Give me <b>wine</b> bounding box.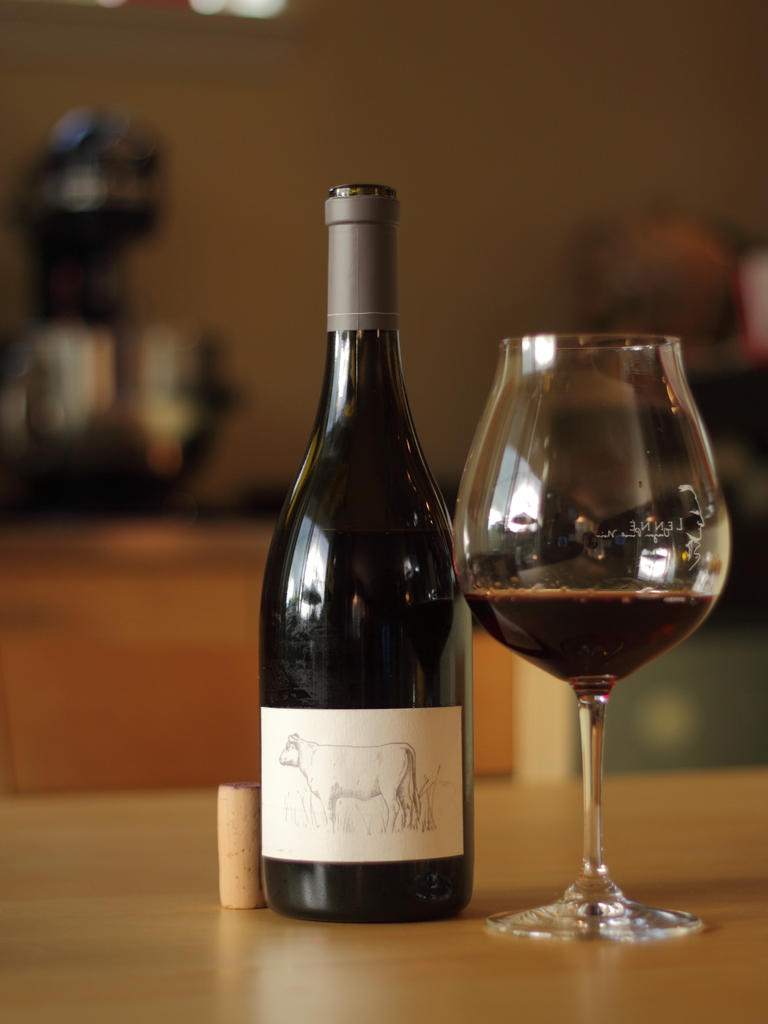
l=464, t=588, r=712, b=698.
